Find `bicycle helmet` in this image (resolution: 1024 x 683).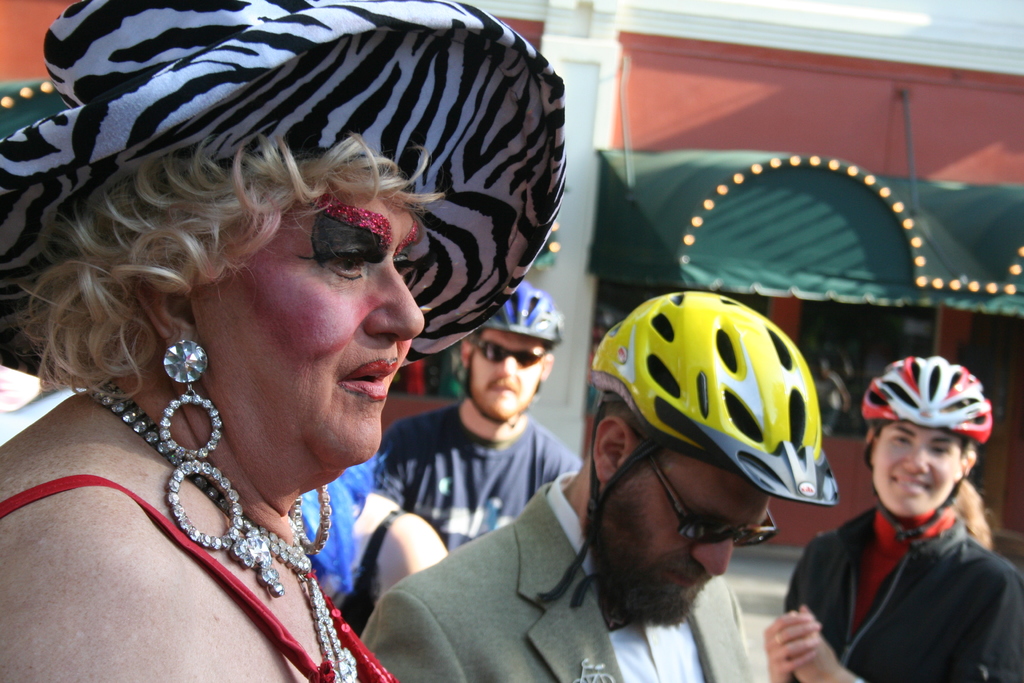
Rect(469, 277, 565, 347).
